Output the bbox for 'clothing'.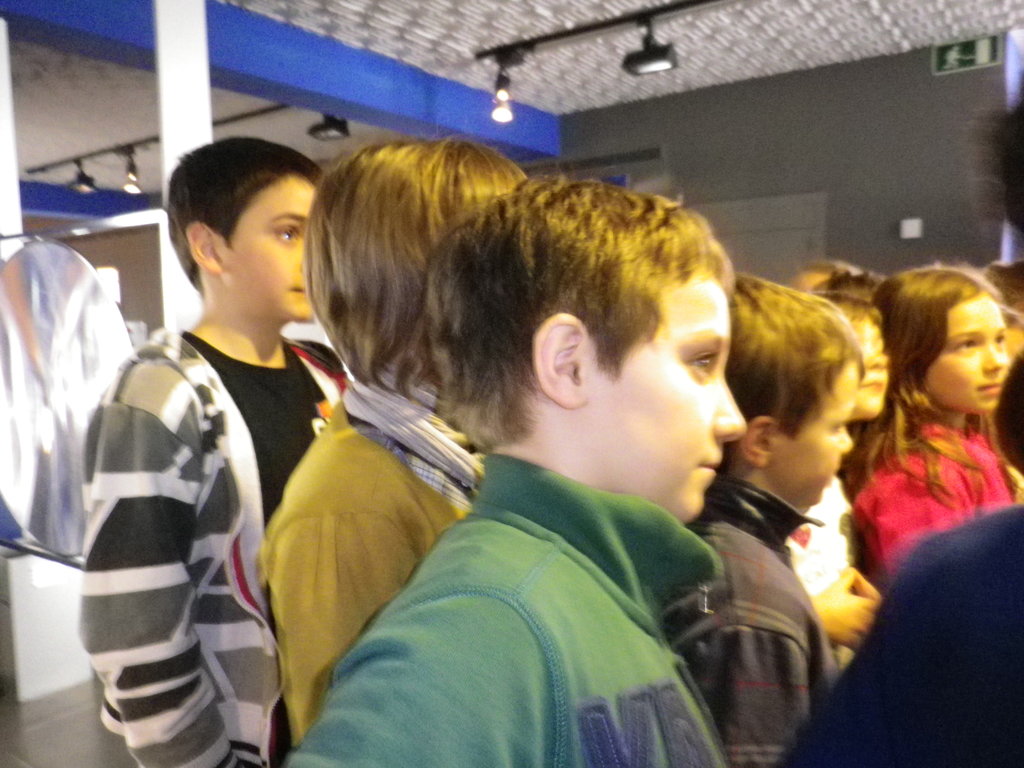
box=[786, 506, 1021, 767].
